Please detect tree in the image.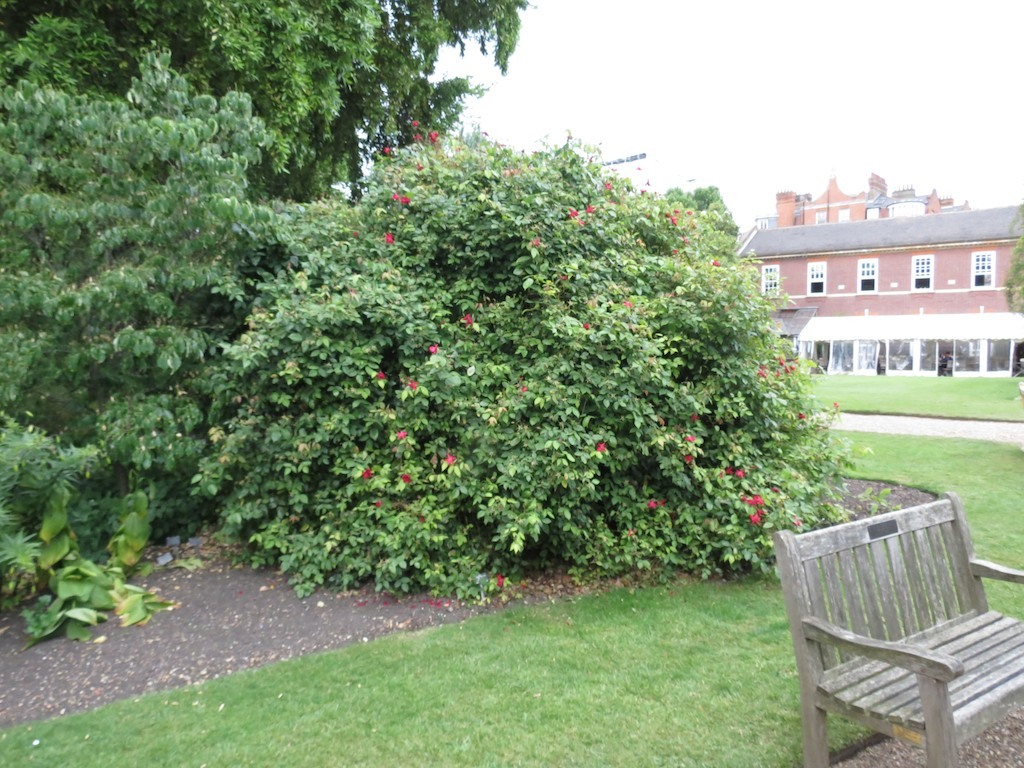
<region>0, 0, 538, 200</region>.
